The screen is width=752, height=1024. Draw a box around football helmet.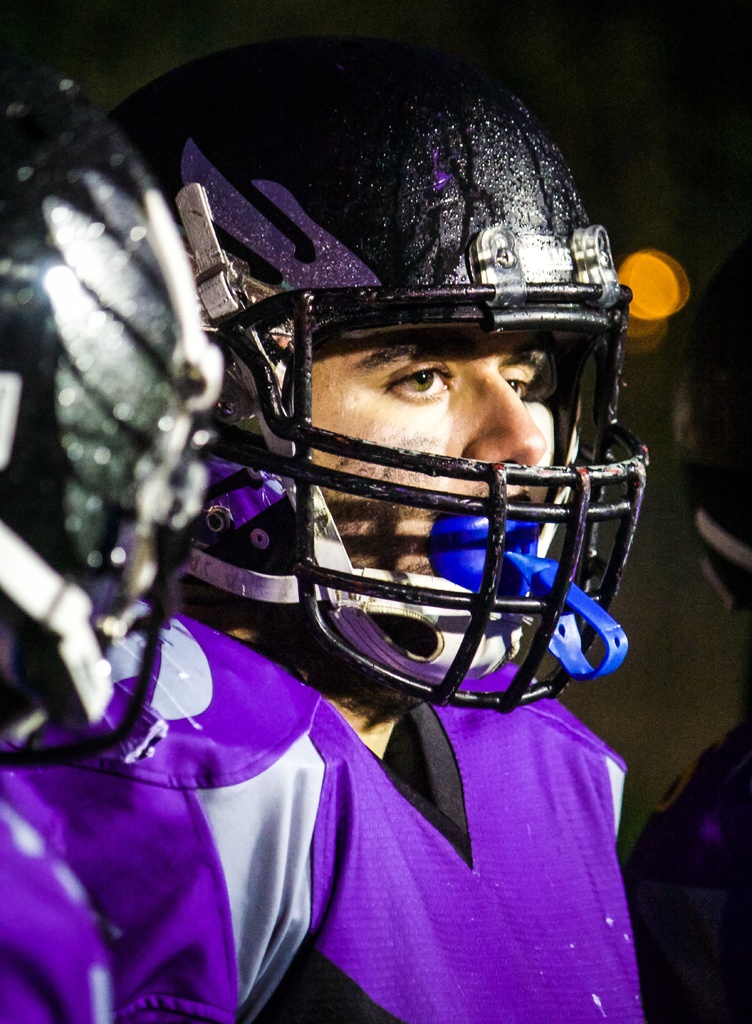
[x1=175, y1=31, x2=628, y2=812].
